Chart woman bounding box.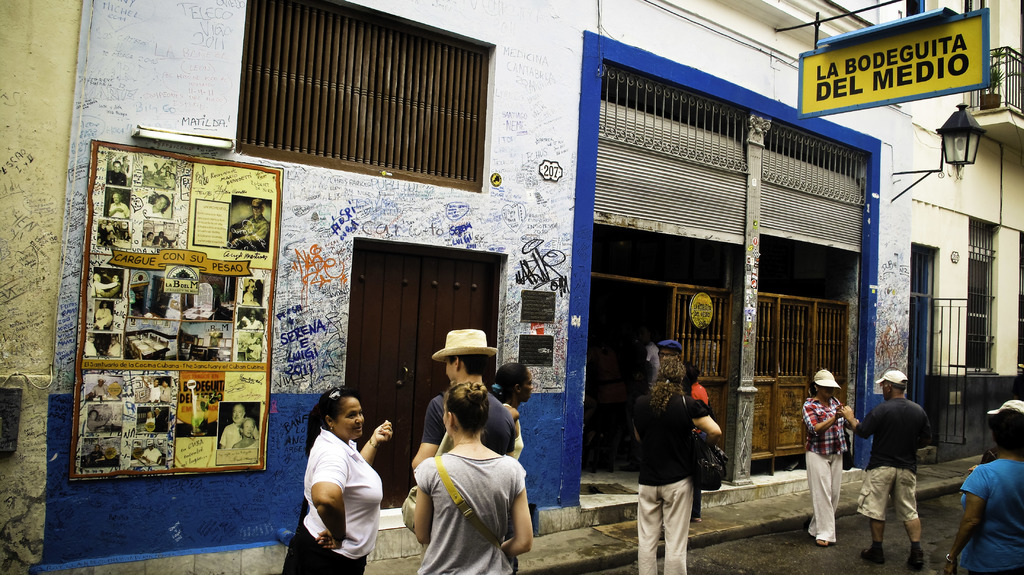
Charted: 942:407:1023:574.
